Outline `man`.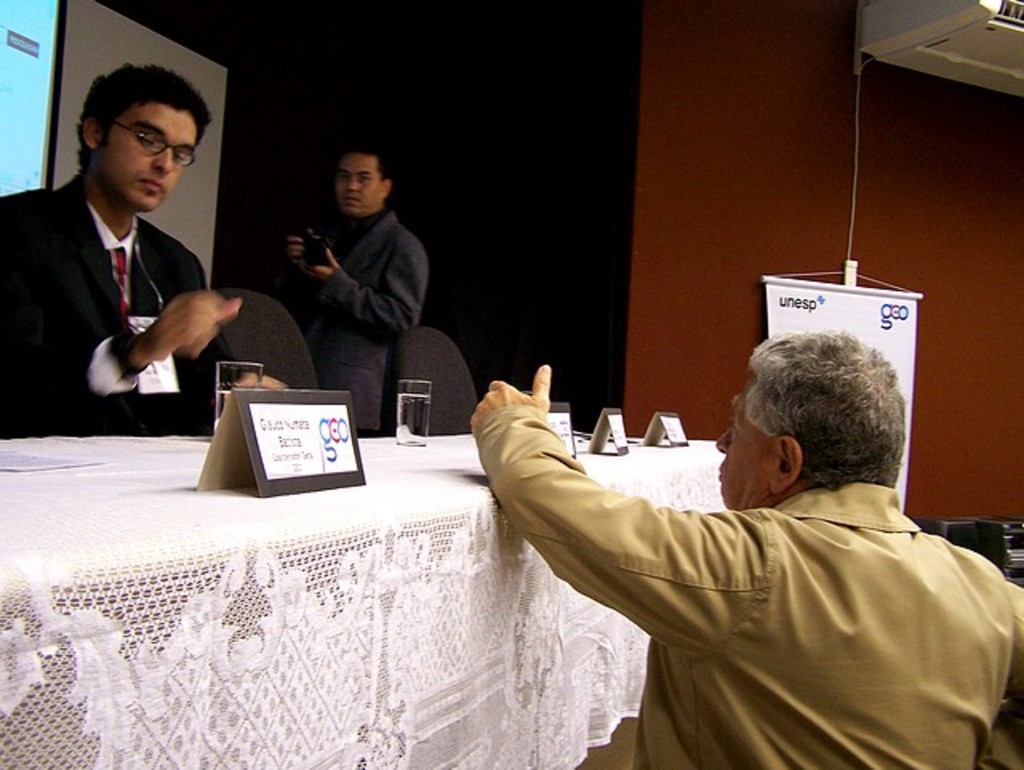
Outline: box=[270, 150, 426, 434].
